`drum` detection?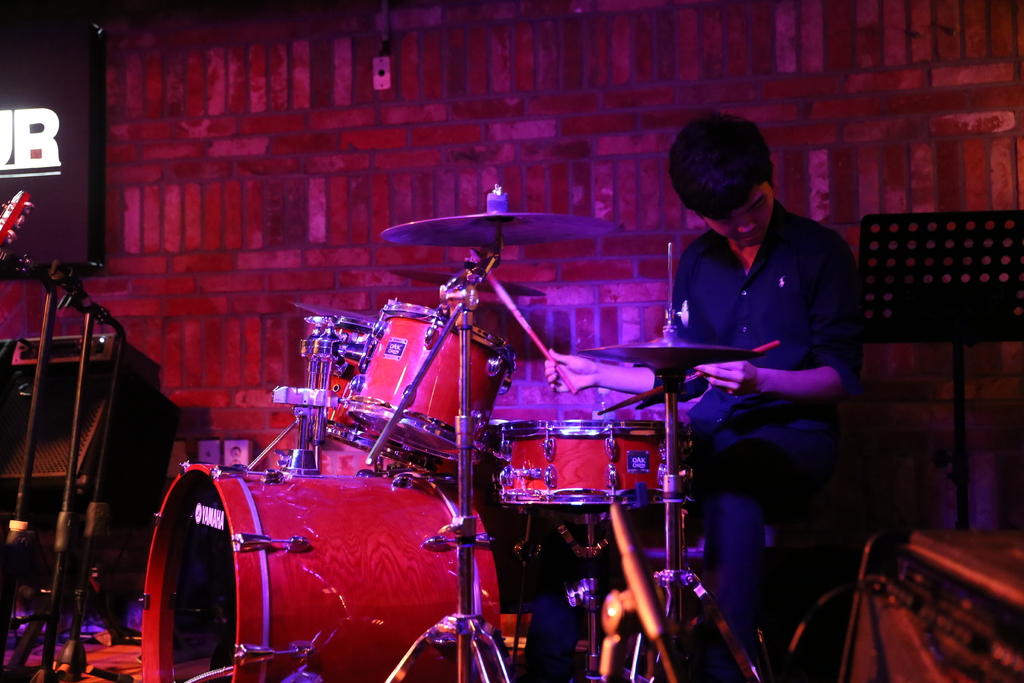
x1=318 y1=322 x2=454 y2=472
